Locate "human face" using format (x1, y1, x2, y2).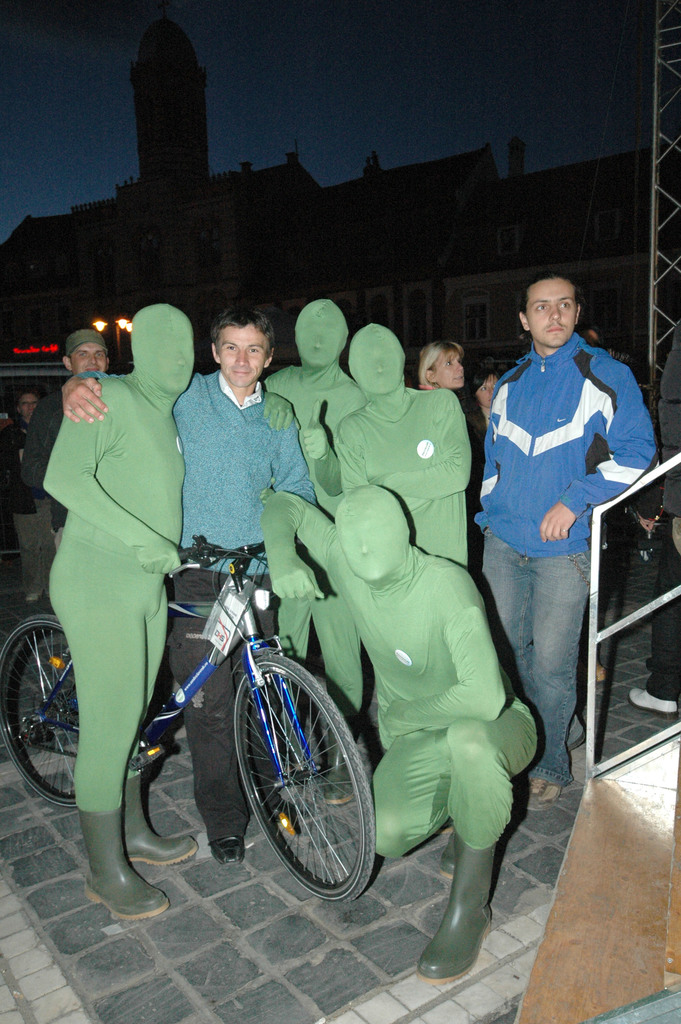
(24, 397, 41, 421).
